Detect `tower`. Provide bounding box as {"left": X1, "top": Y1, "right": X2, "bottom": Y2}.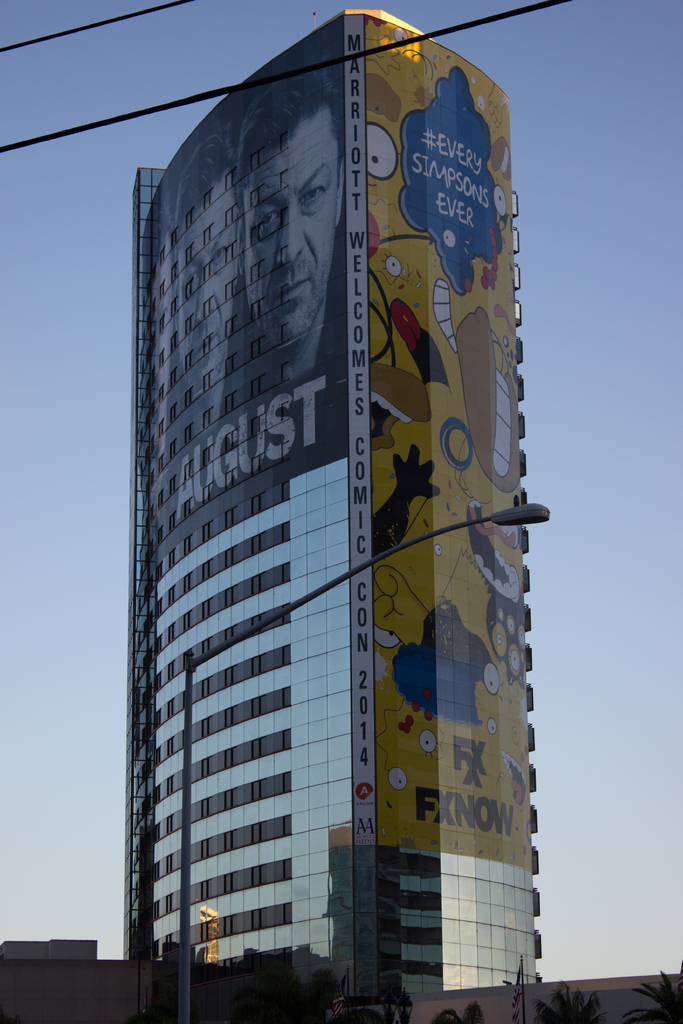
{"left": 122, "top": 8, "right": 547, "bottom": 1023}.
